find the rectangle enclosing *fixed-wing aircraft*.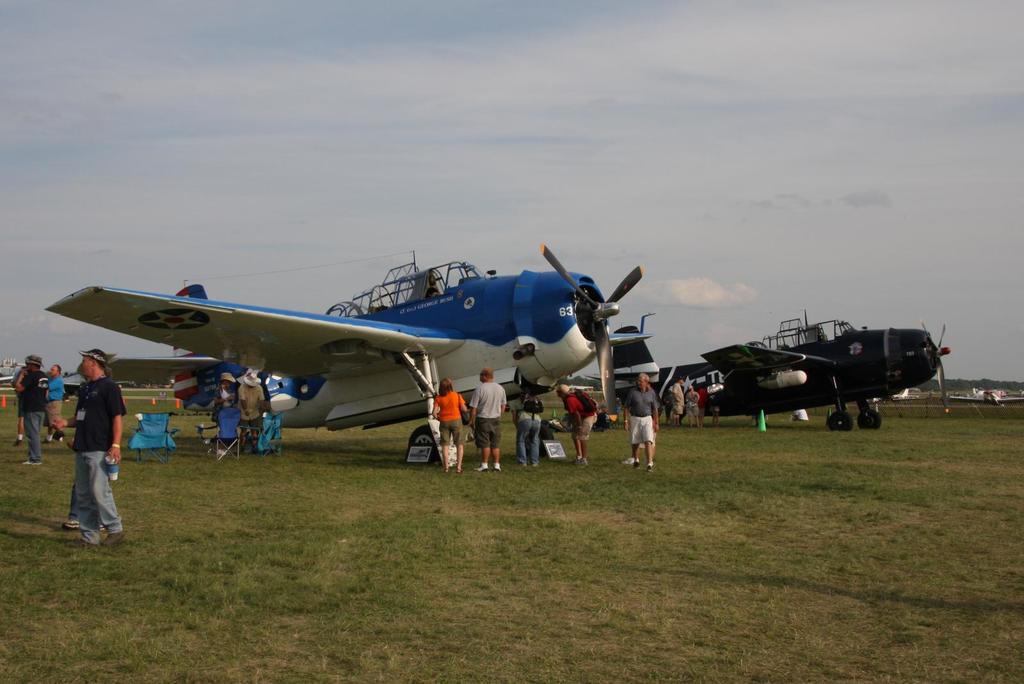
948:384:1023:406.
